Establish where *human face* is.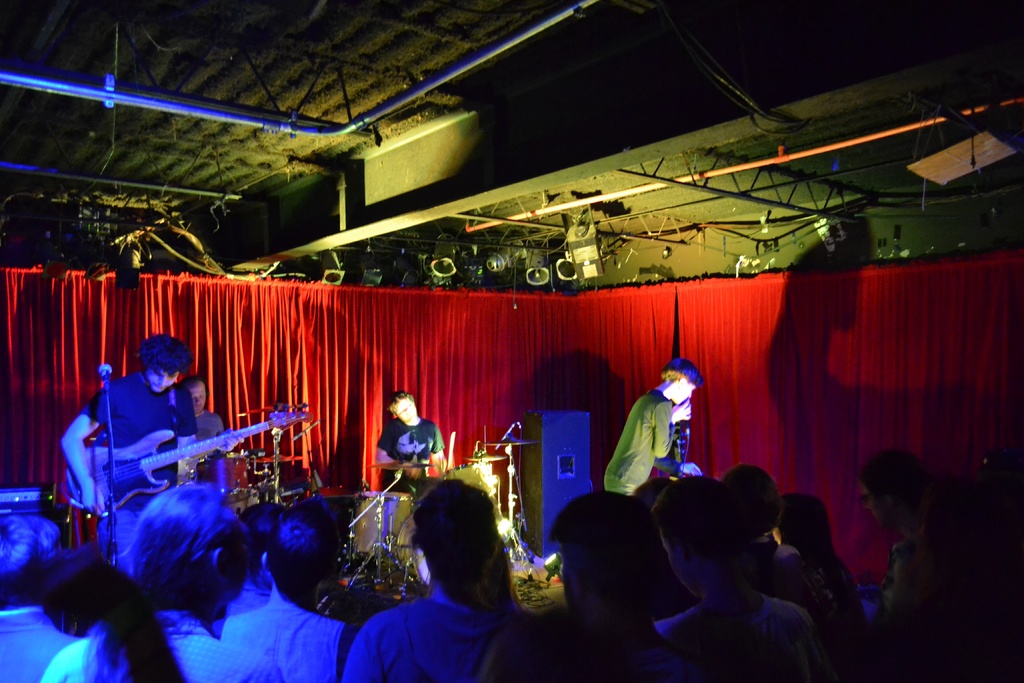
Established at rect(151, 368, 177, 390).
